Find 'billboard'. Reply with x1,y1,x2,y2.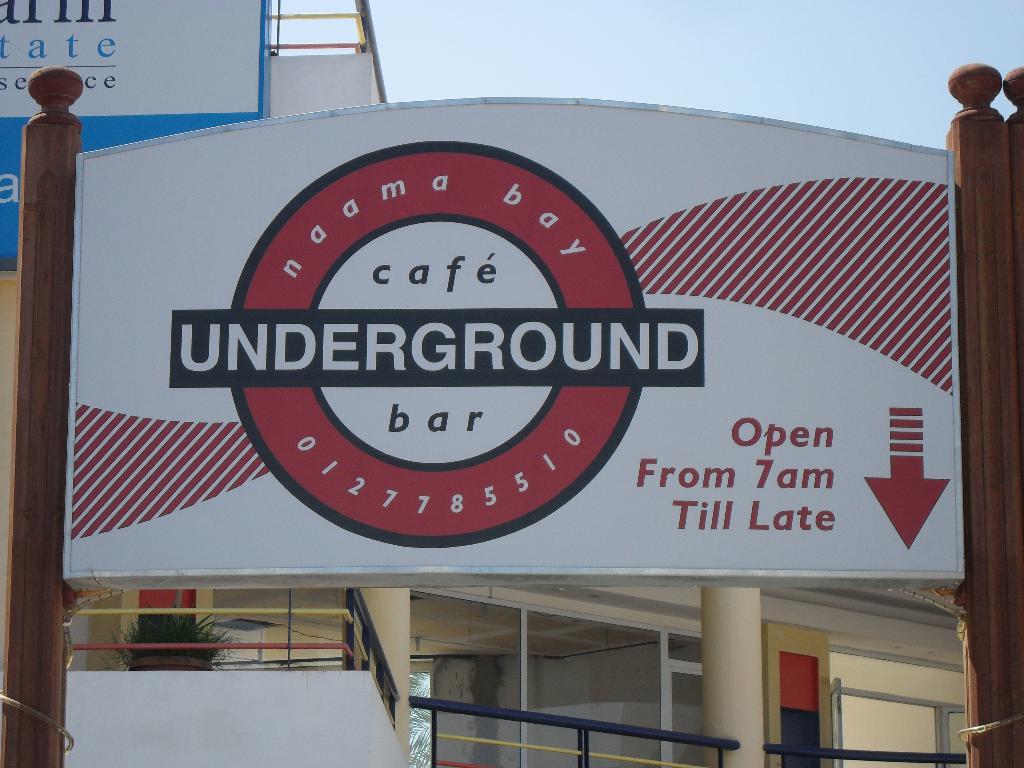
0,0,270,261.
